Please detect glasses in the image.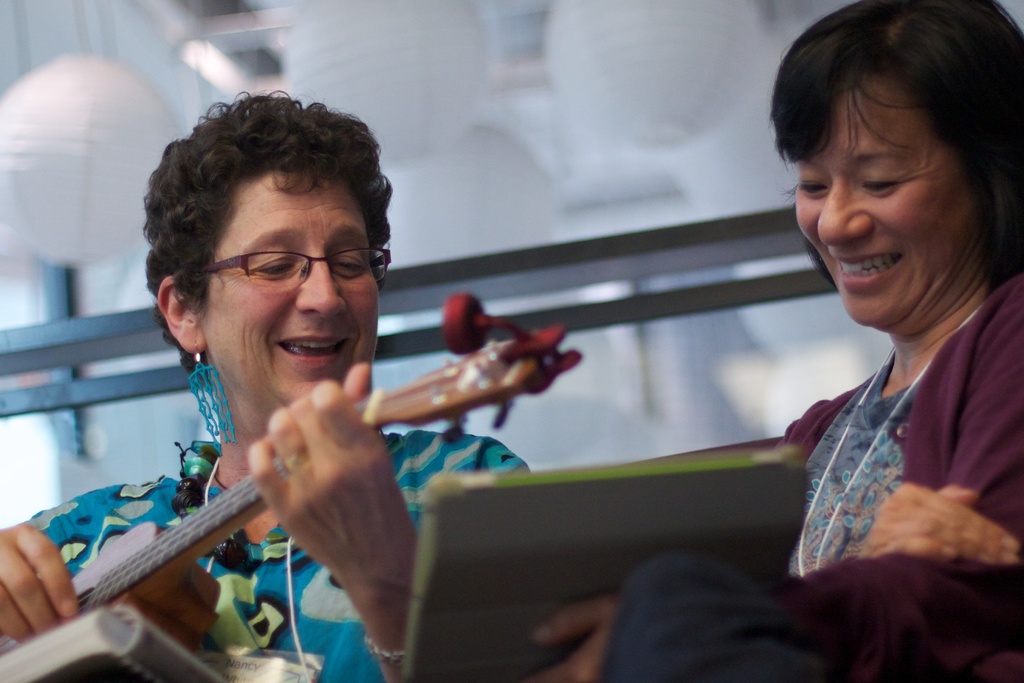
{"left": 181, "top": 243, "right": 399, "bottom": 296}.
